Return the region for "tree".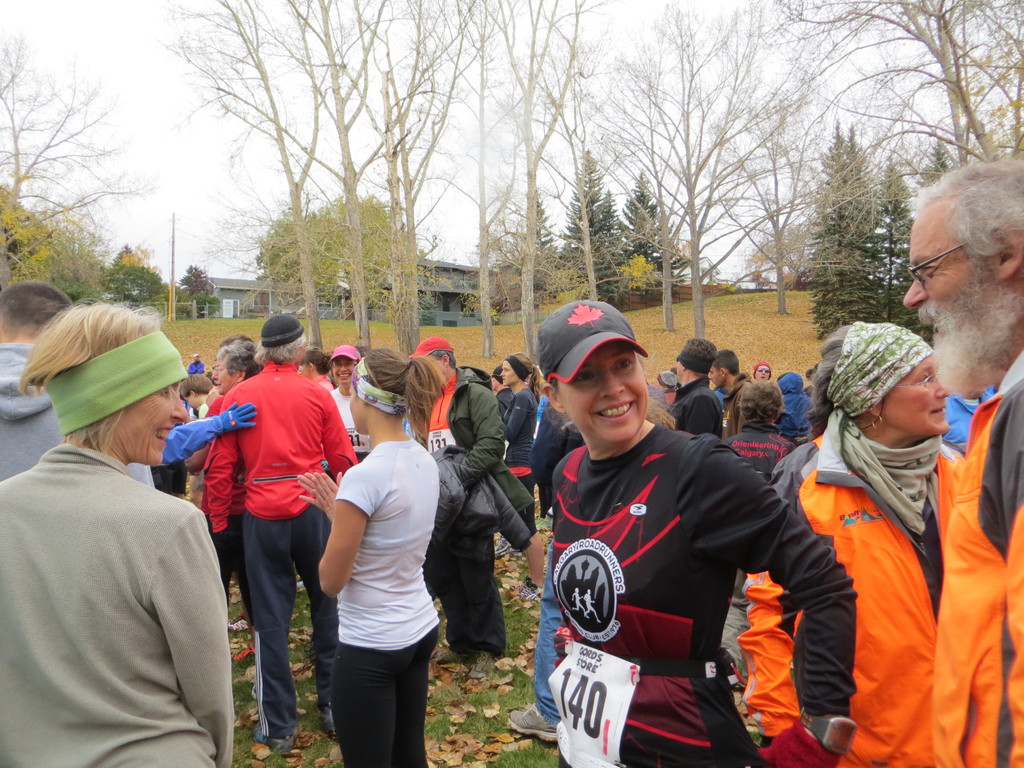
284:0:382:383.
